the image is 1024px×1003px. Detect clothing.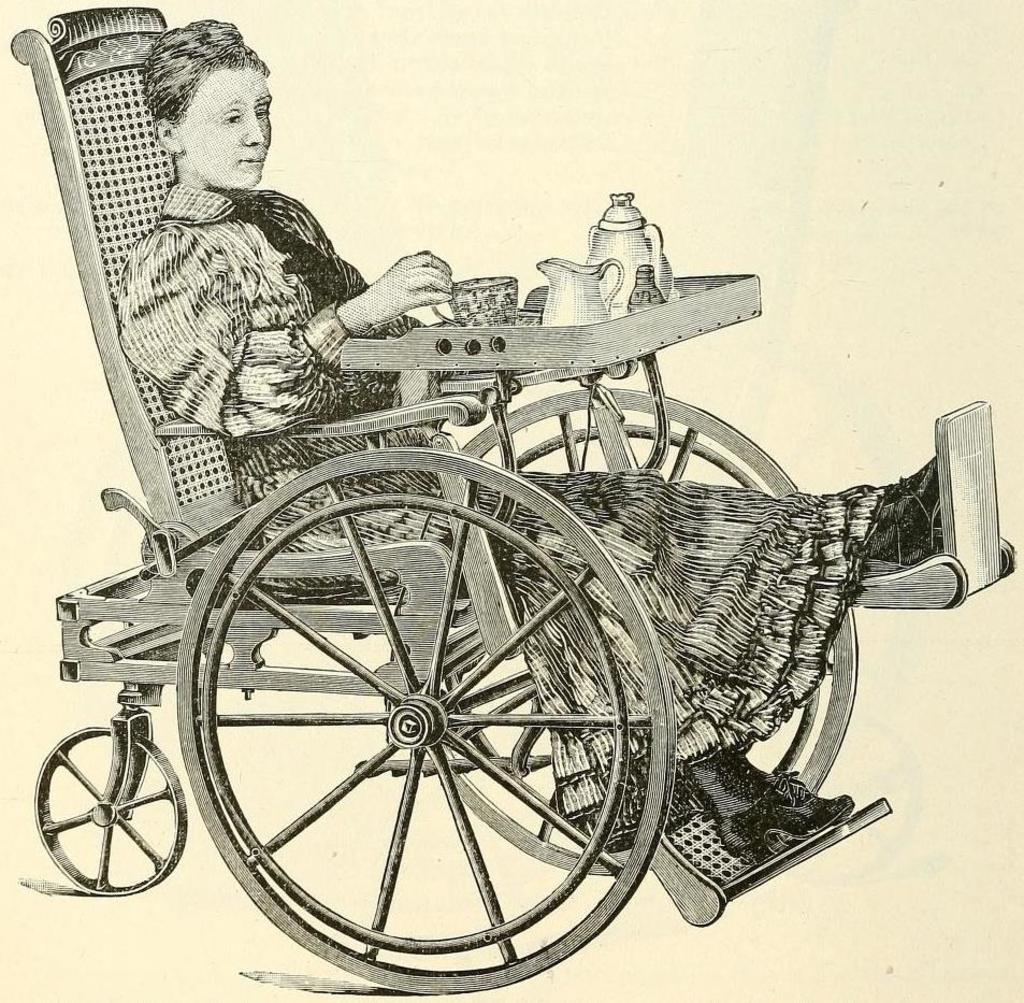
Detection: <region>120, 189, 882, 857</region>.
